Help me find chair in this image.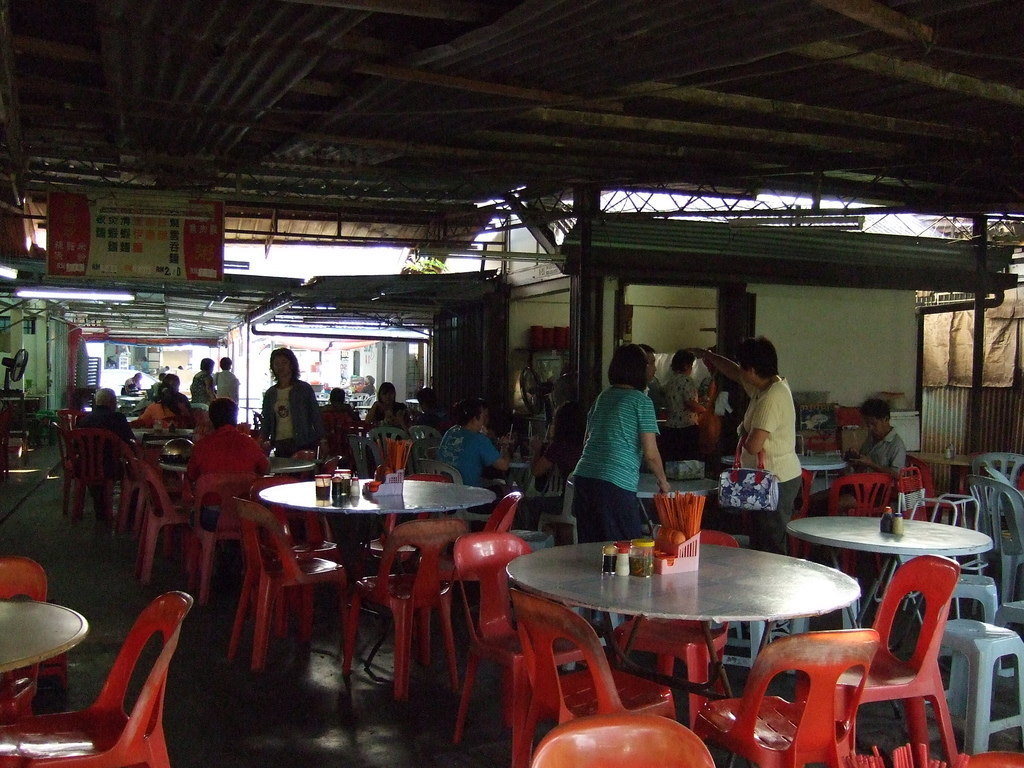
Found it: <region>111, 435, 186, 540</region>.
